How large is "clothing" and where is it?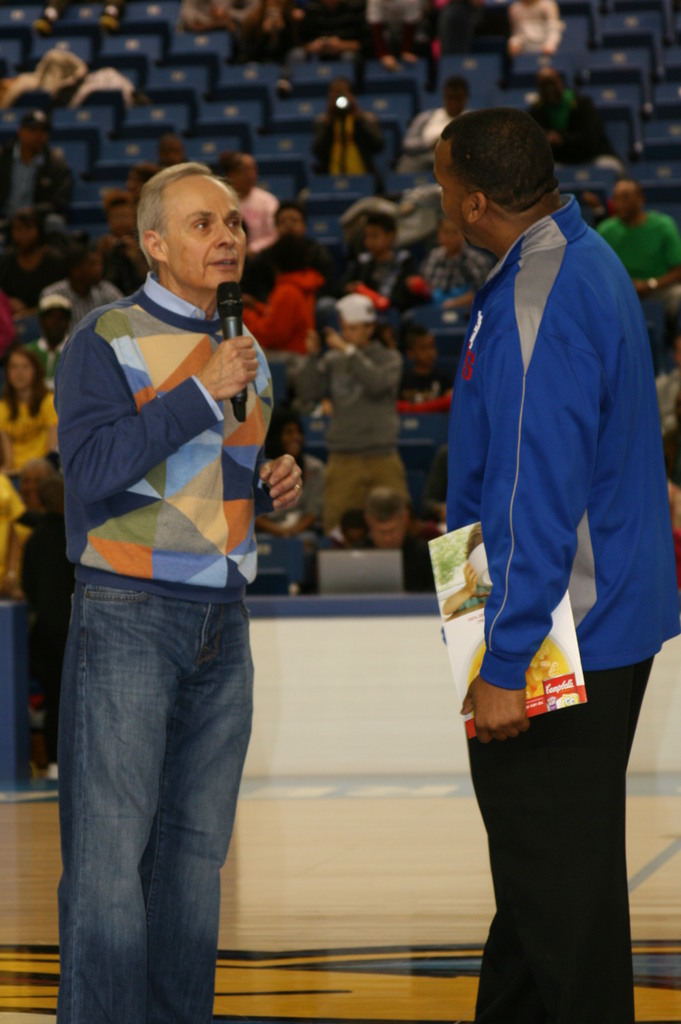
Bounding box: (239,442,344,598).
